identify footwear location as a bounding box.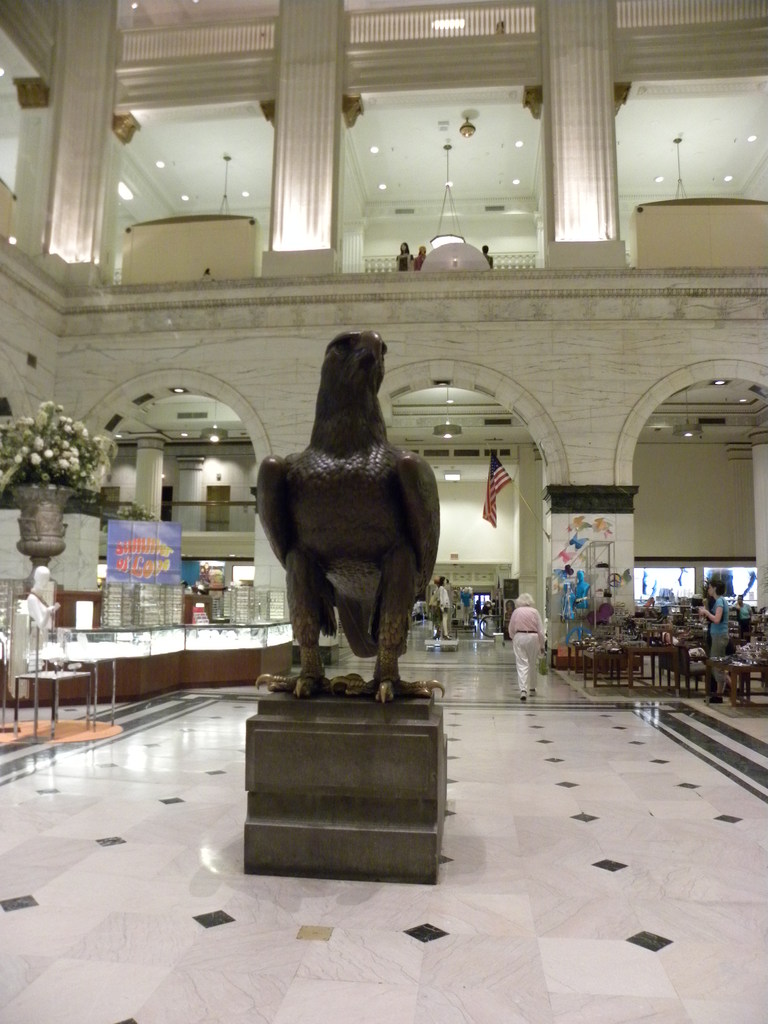
(left=726, top=700, right=742, bottom=713).
